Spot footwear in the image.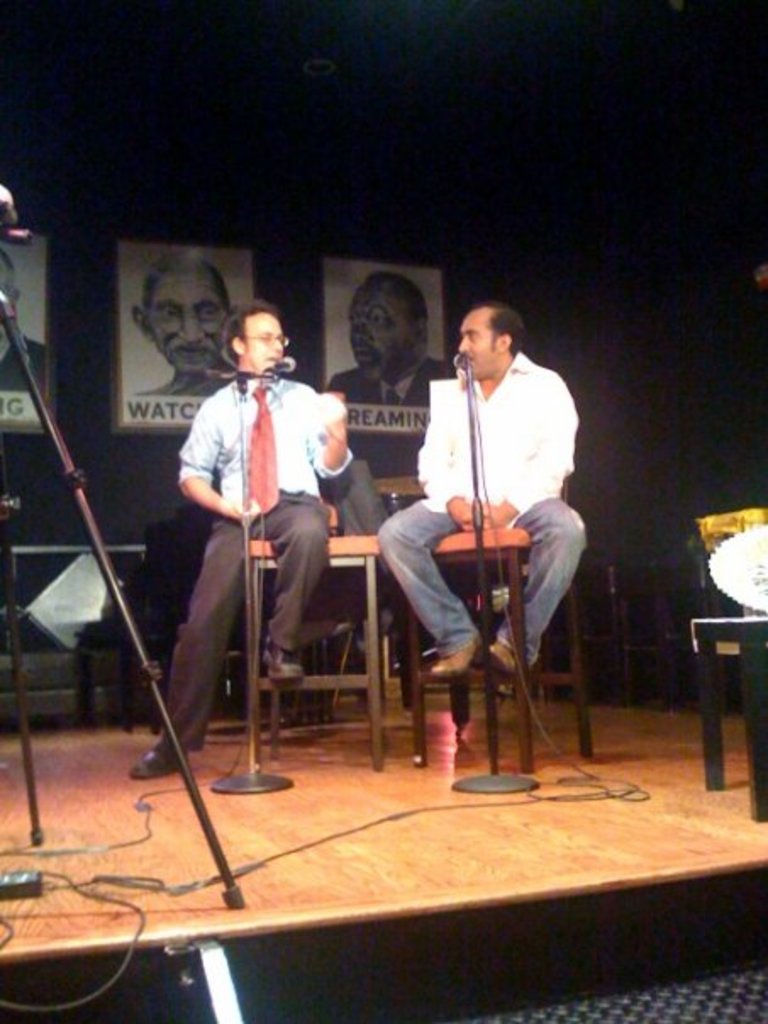
footwear found at {"x1": 488, "y1": 632, "x2": 520, "y2": 665}.
